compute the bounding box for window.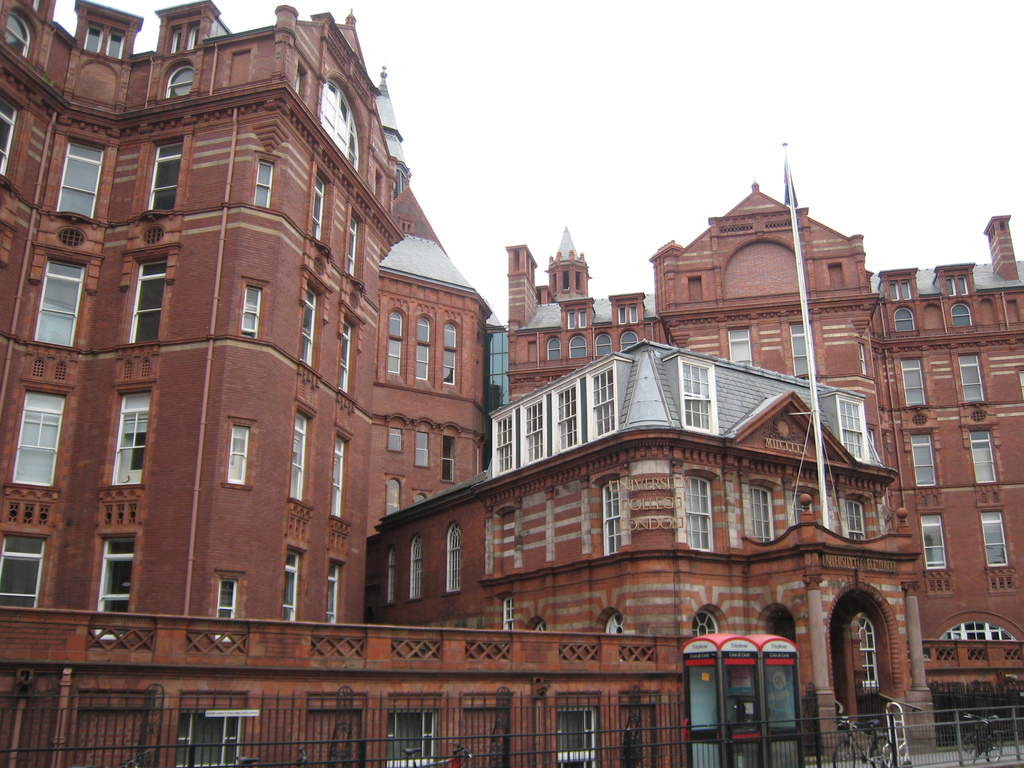
rect(170, 712, 243, 767).
